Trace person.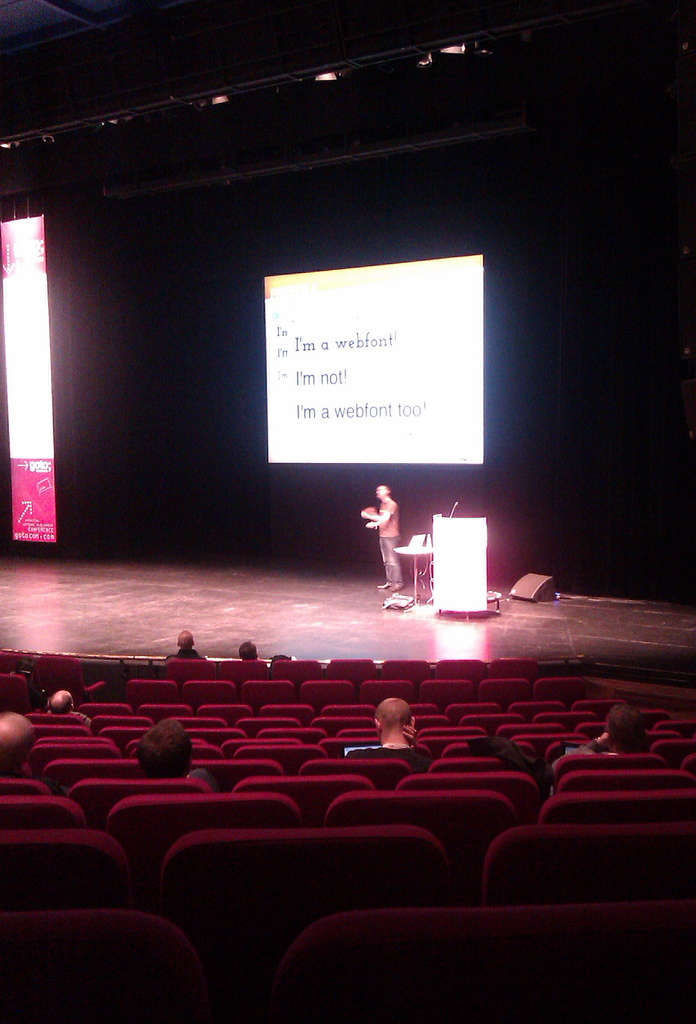
Traced to {"x1": 362, "y1": 694, "x2": 425, "y2": 753}.
